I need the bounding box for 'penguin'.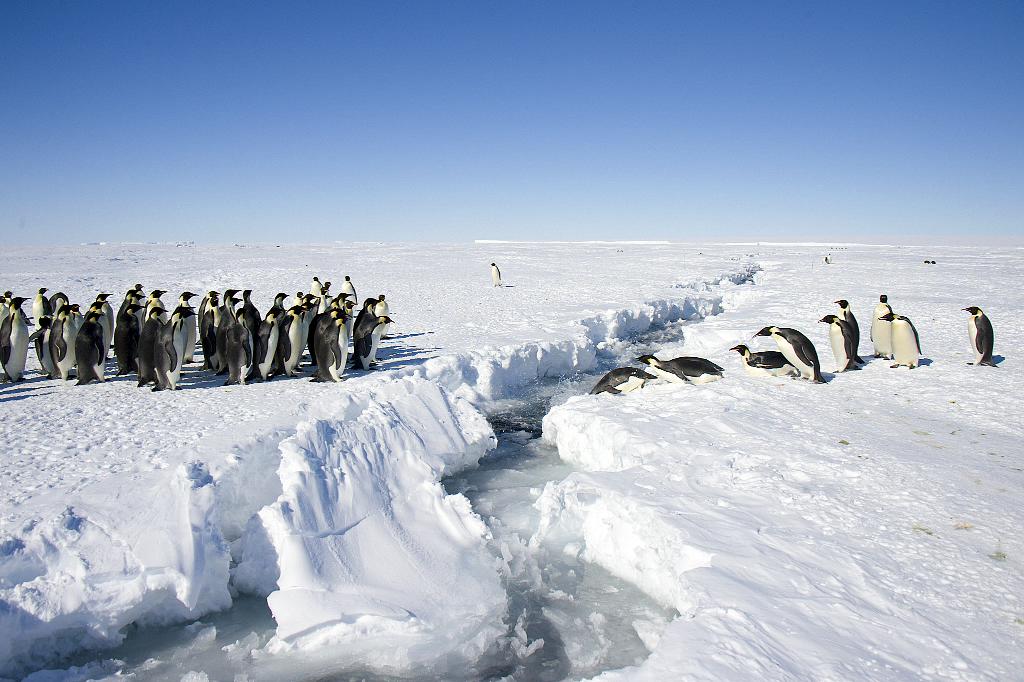
Here it is: (left=372, top=297, right=391, bottom=313).
